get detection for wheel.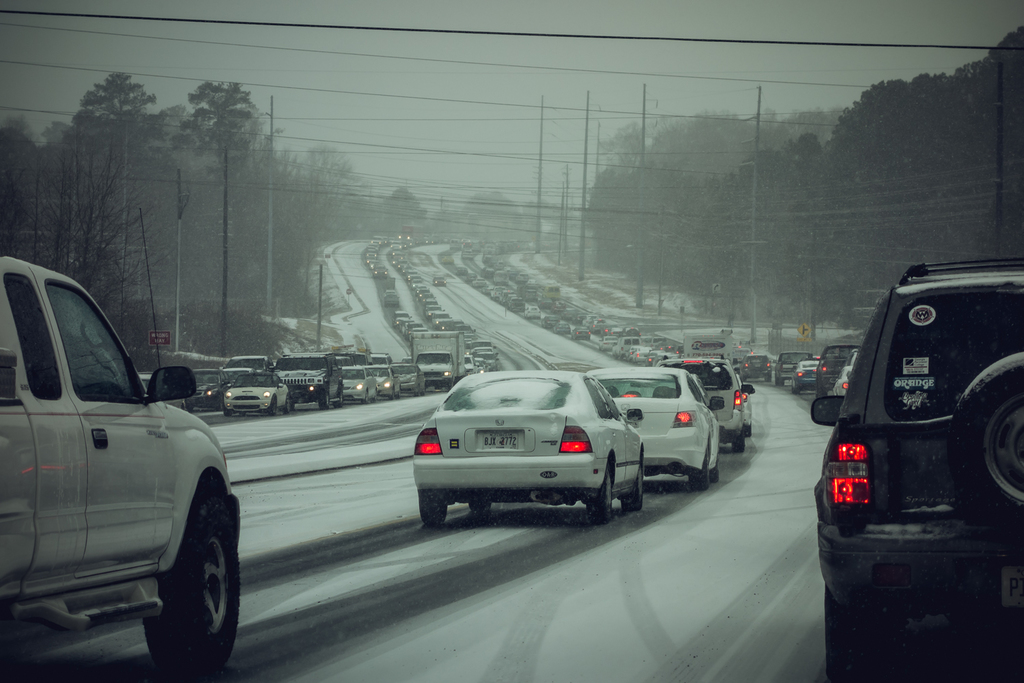
Detection: [left=141, top=483, right=244, bottom=678].
